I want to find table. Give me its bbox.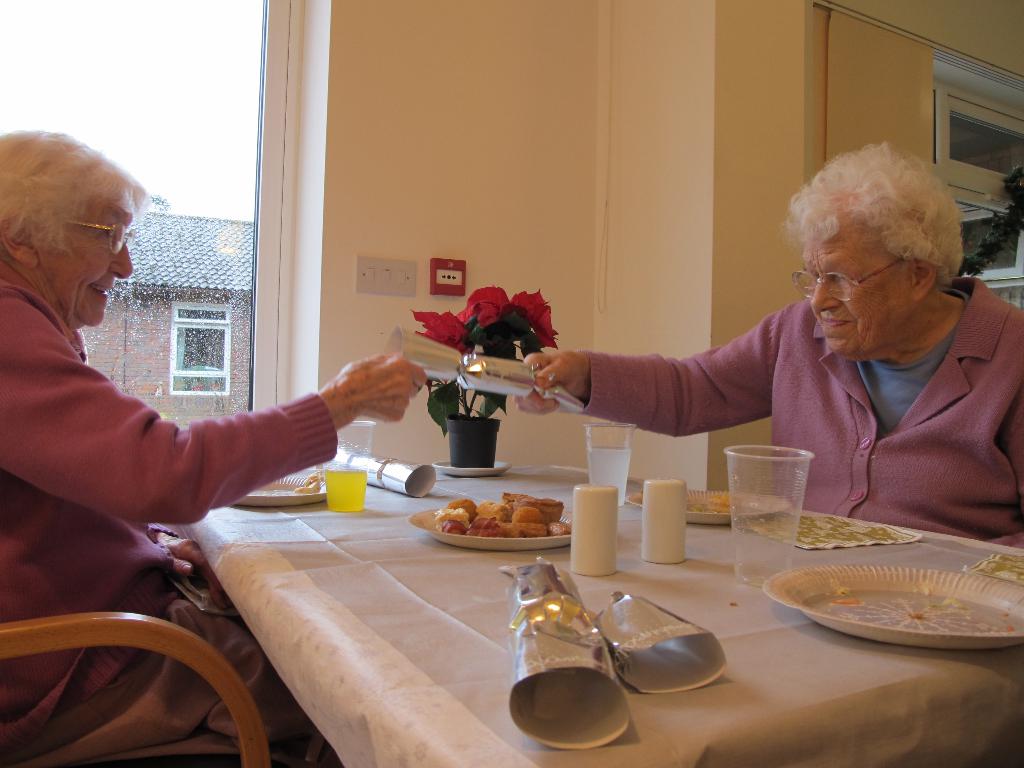
{"left": 175, "top": 458, "right": 1023, "bottom": 767}.
